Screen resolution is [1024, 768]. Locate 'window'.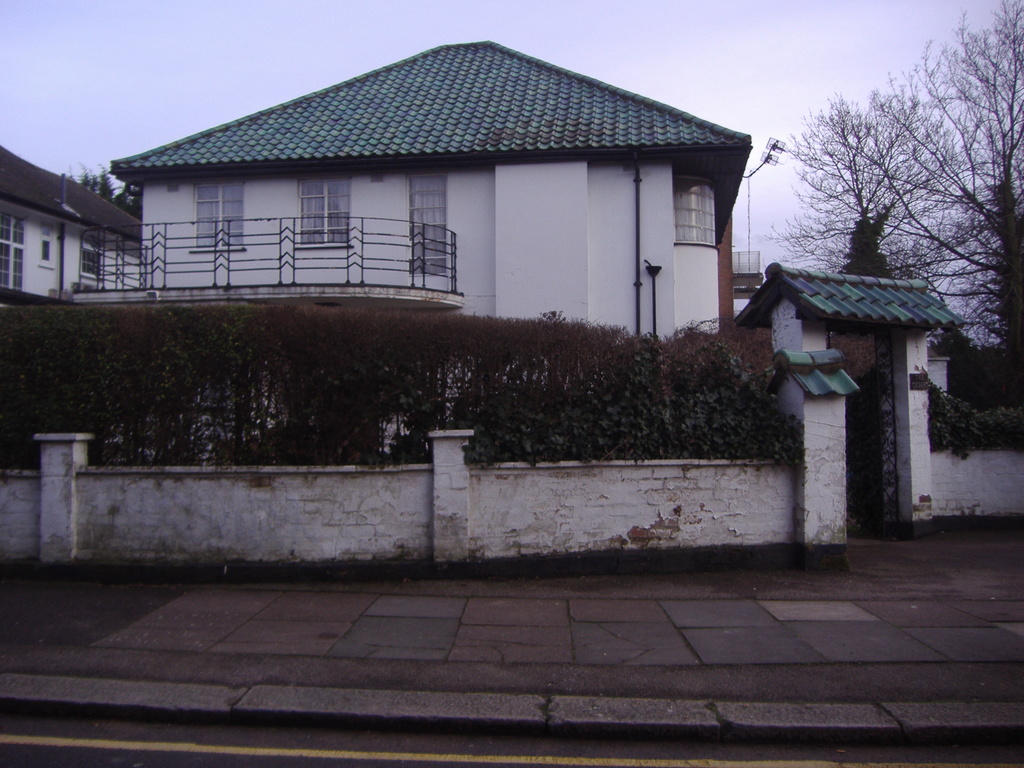
box(195, 177, 246, 246).
